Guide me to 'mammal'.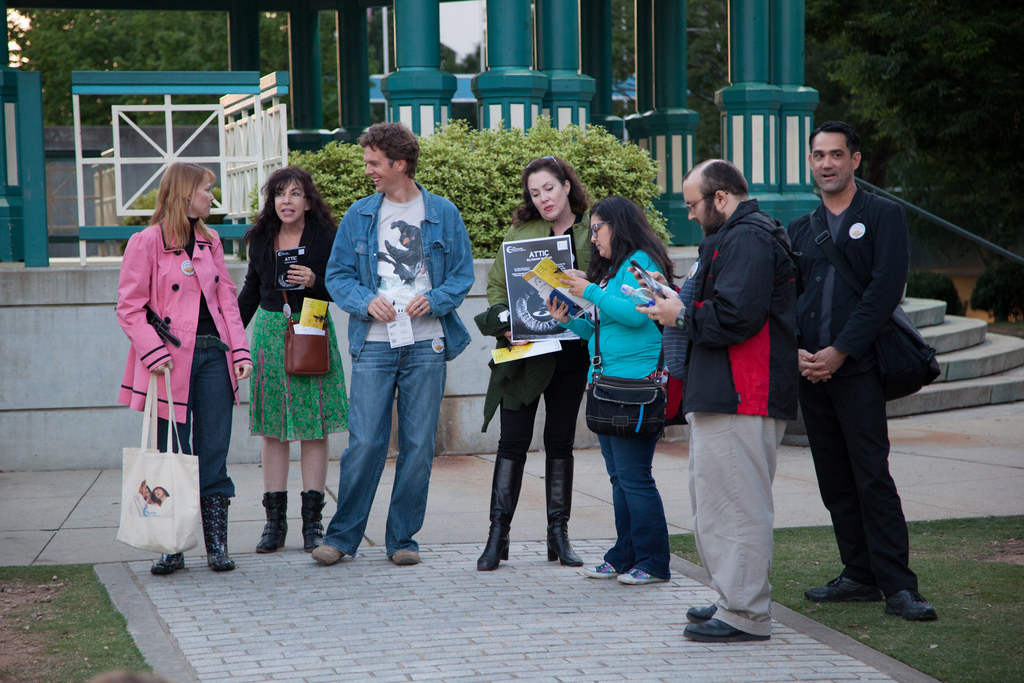
Guidance: detection(635, 156, 800, 638).
